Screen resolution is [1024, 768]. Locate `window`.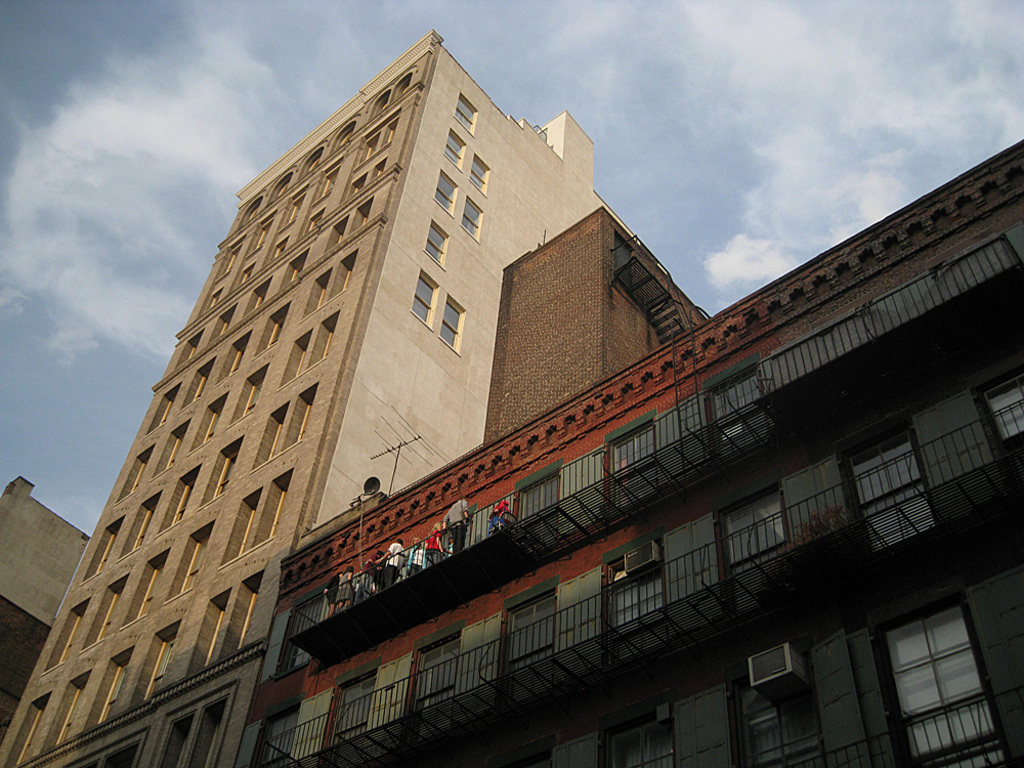
[229, 260, 259, 291].
